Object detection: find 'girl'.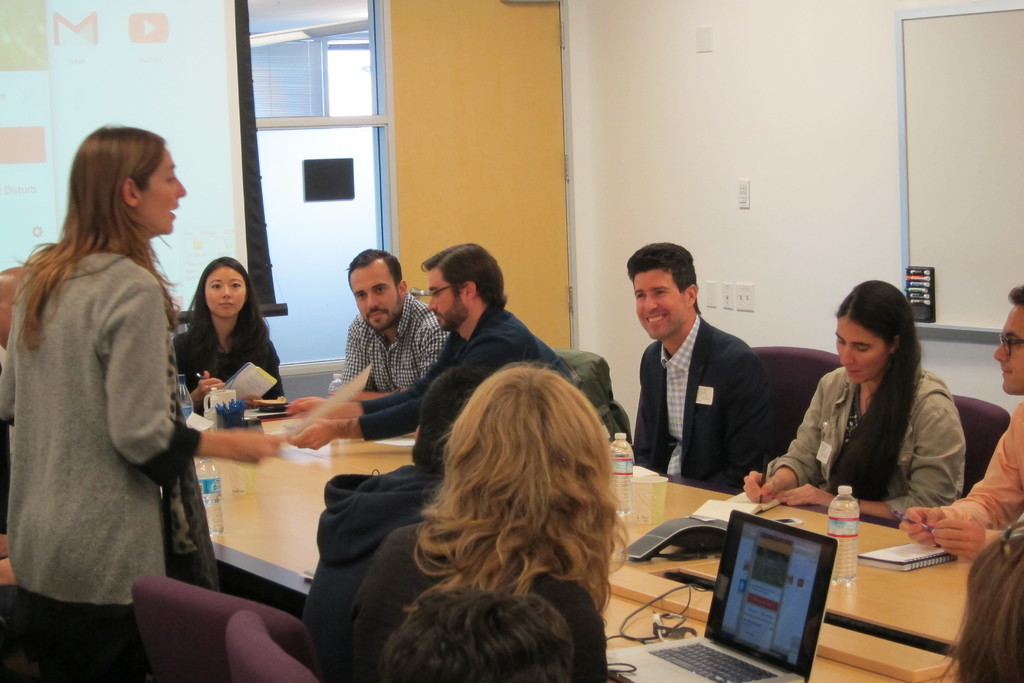
[x1=169, y1=254, x2=283, y2=403].
